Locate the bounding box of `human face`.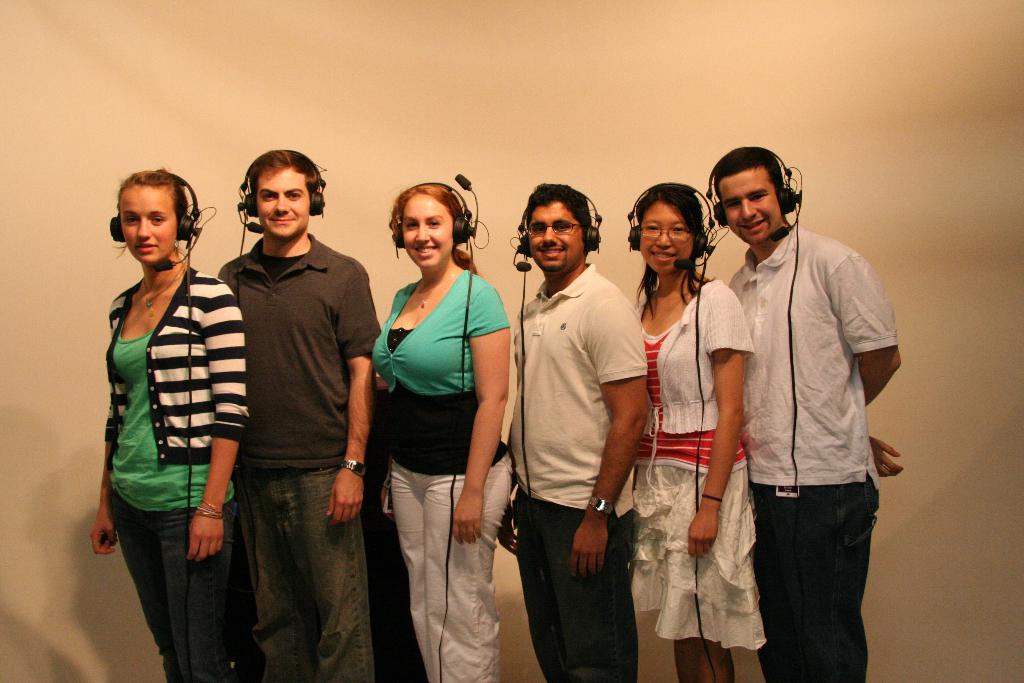
Bounding box: bbox(717, 163, 784, 243).
